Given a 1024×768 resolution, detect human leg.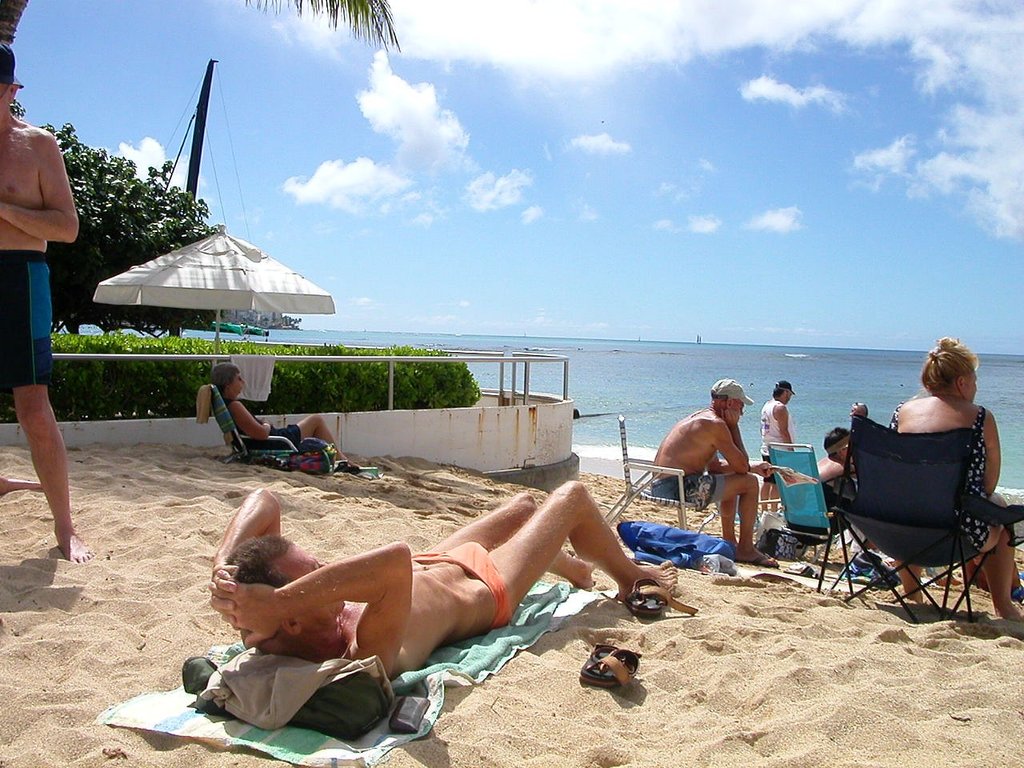
x1=902 y1=558 x2=922 y2=608.
